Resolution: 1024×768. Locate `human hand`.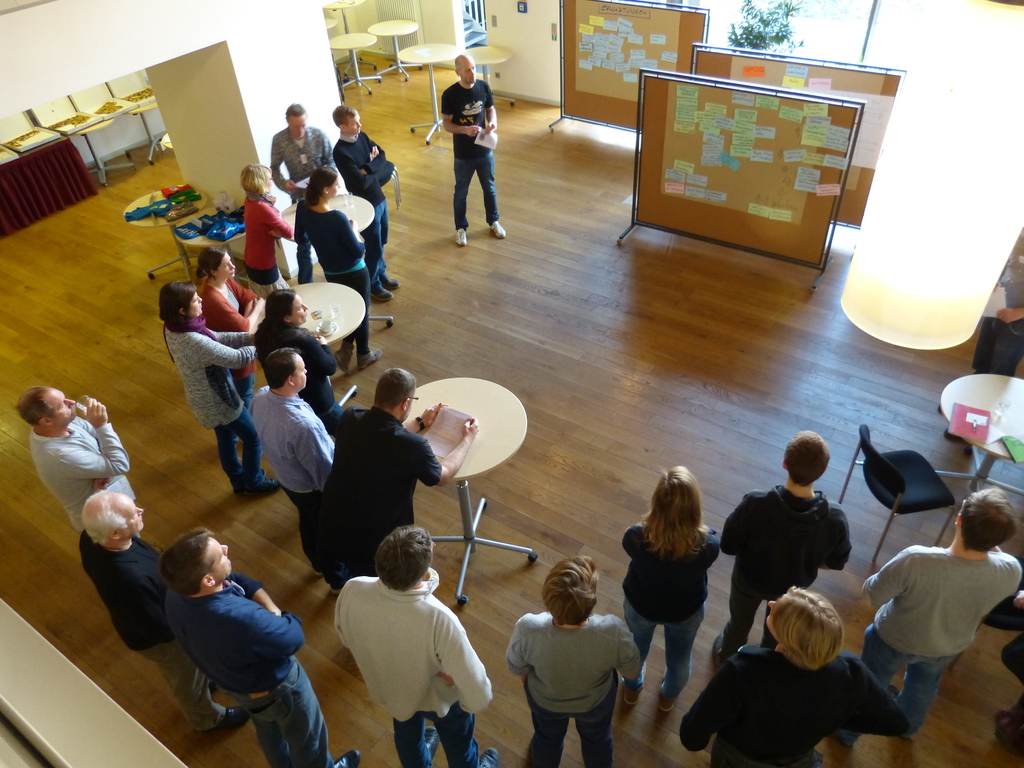
bbox=[486, 125, 495, 132].
